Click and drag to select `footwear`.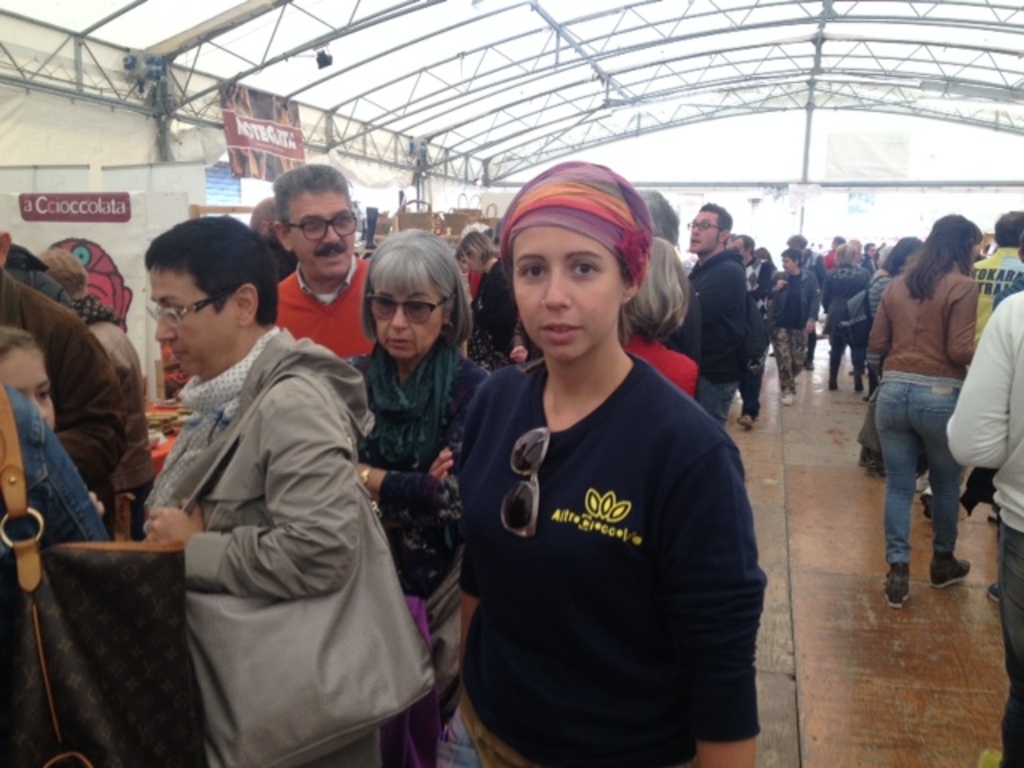
Selection: {"x1": 739, "y1": 416, "x2": 757, "y2": 427}.
